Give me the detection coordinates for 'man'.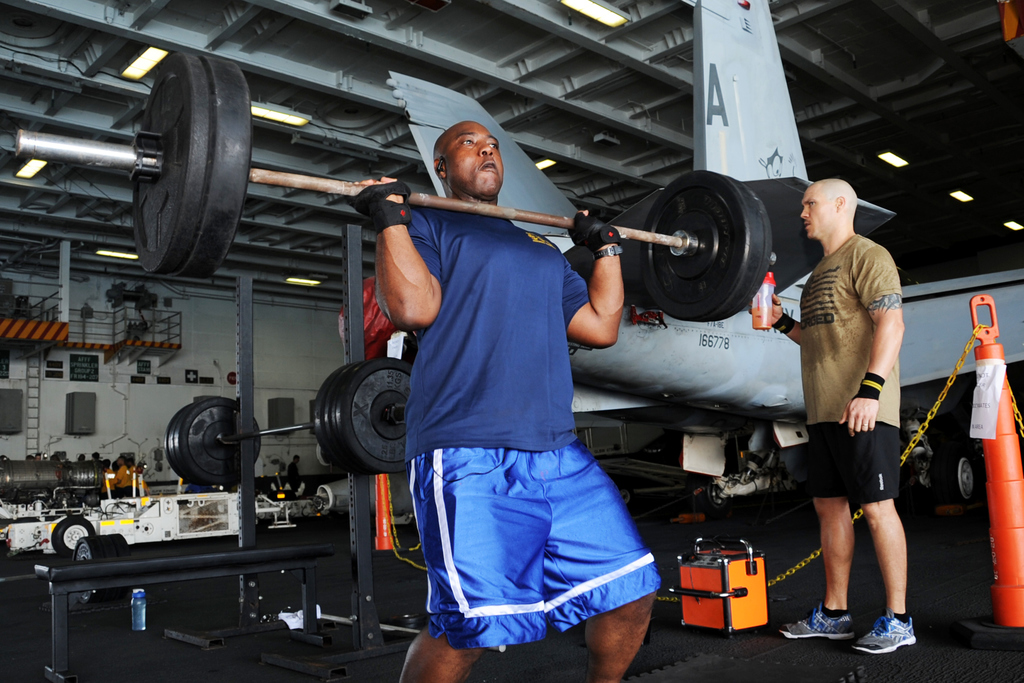
crop(342, 119, 661, 682).
